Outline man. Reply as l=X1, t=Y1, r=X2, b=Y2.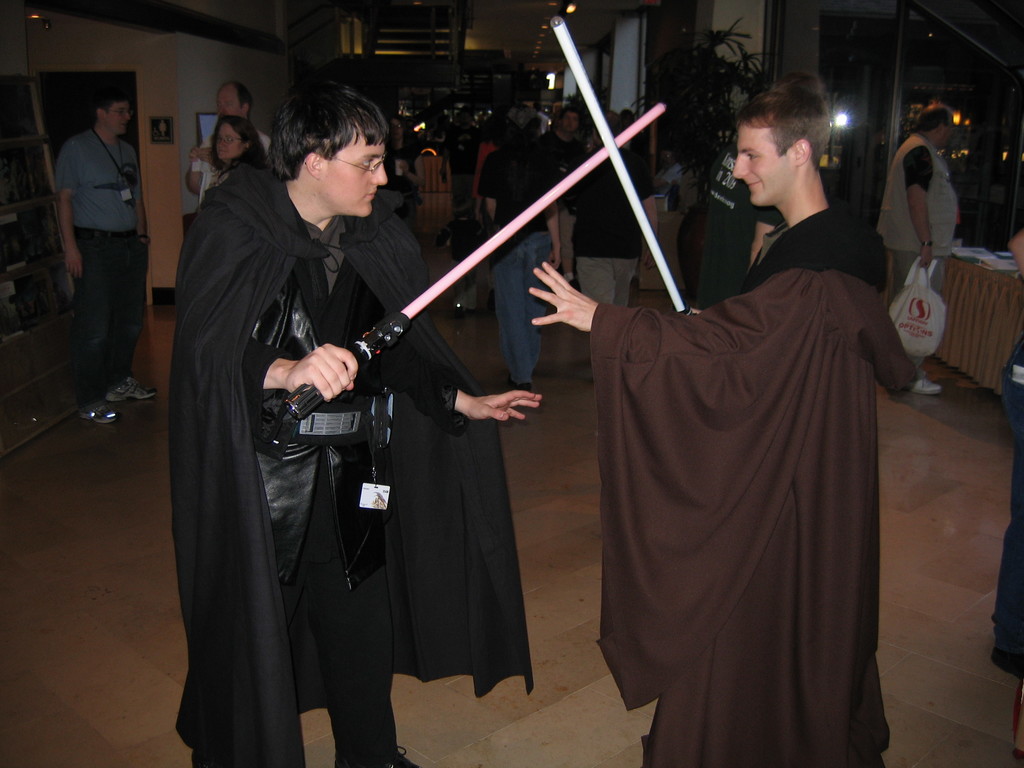
l=566, t=108, r=661, b=315.
